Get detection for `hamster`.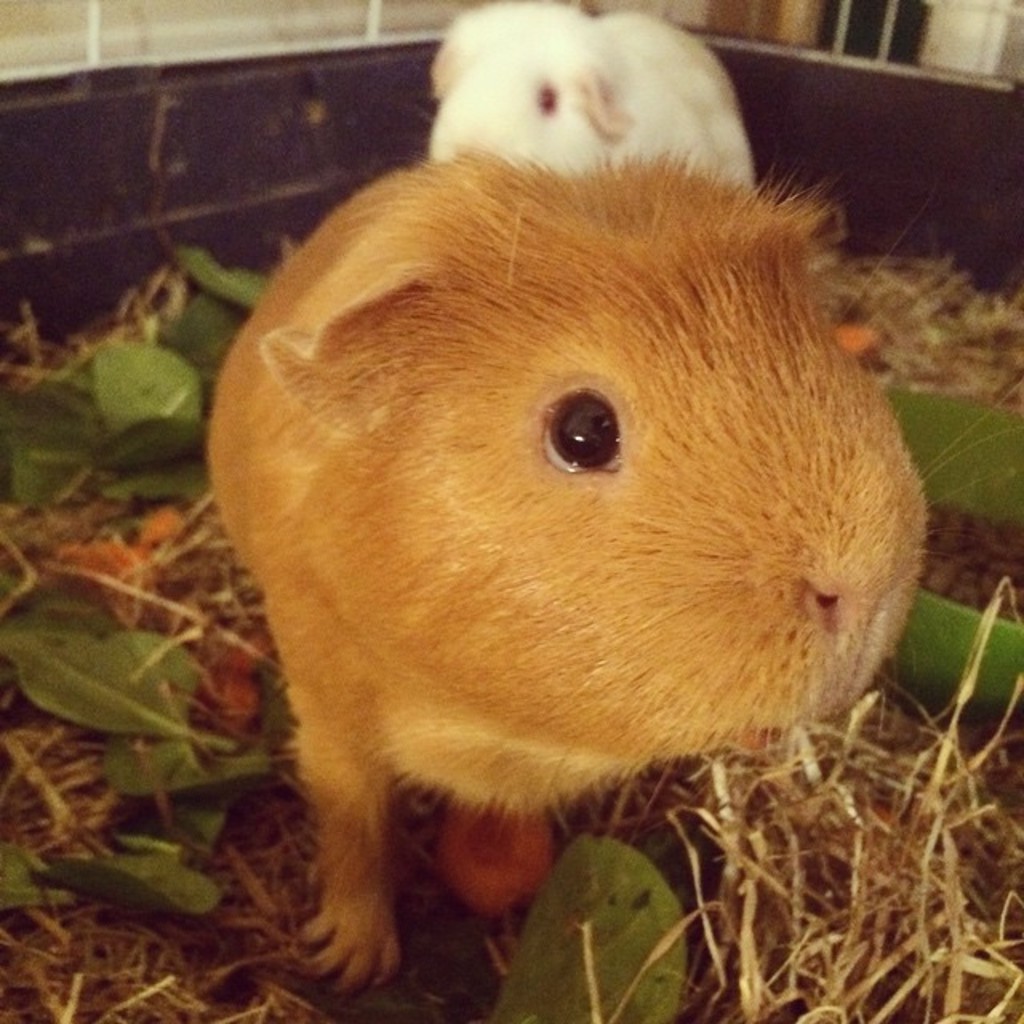
Detection: region(424, 0, 760, 189).
